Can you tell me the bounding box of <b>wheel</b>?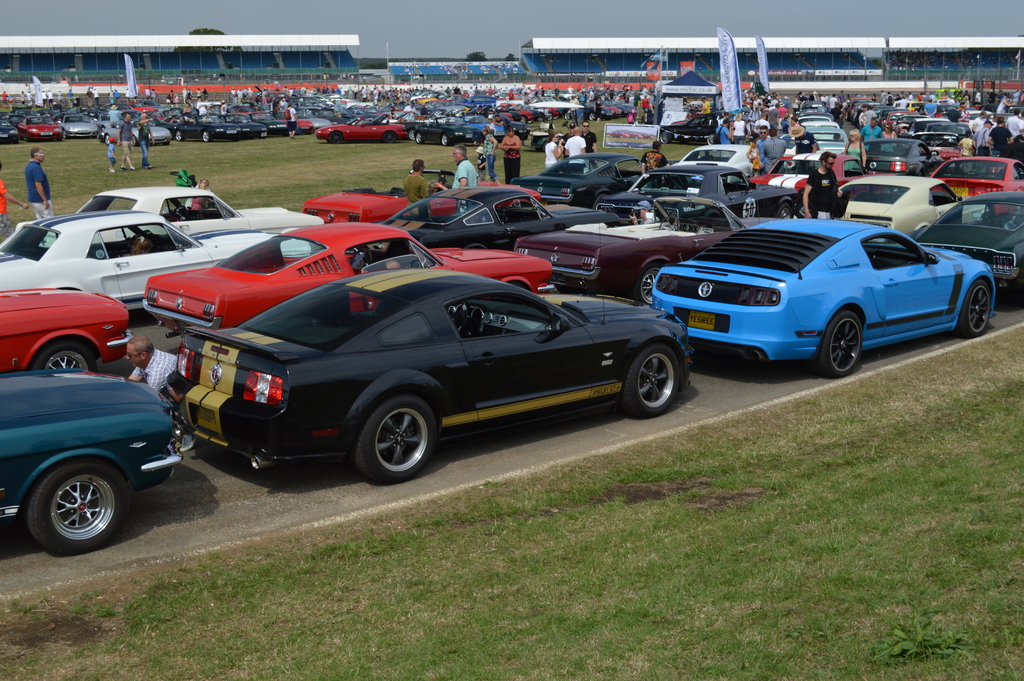
(left=63, top=129, right=67, bottom=136).
